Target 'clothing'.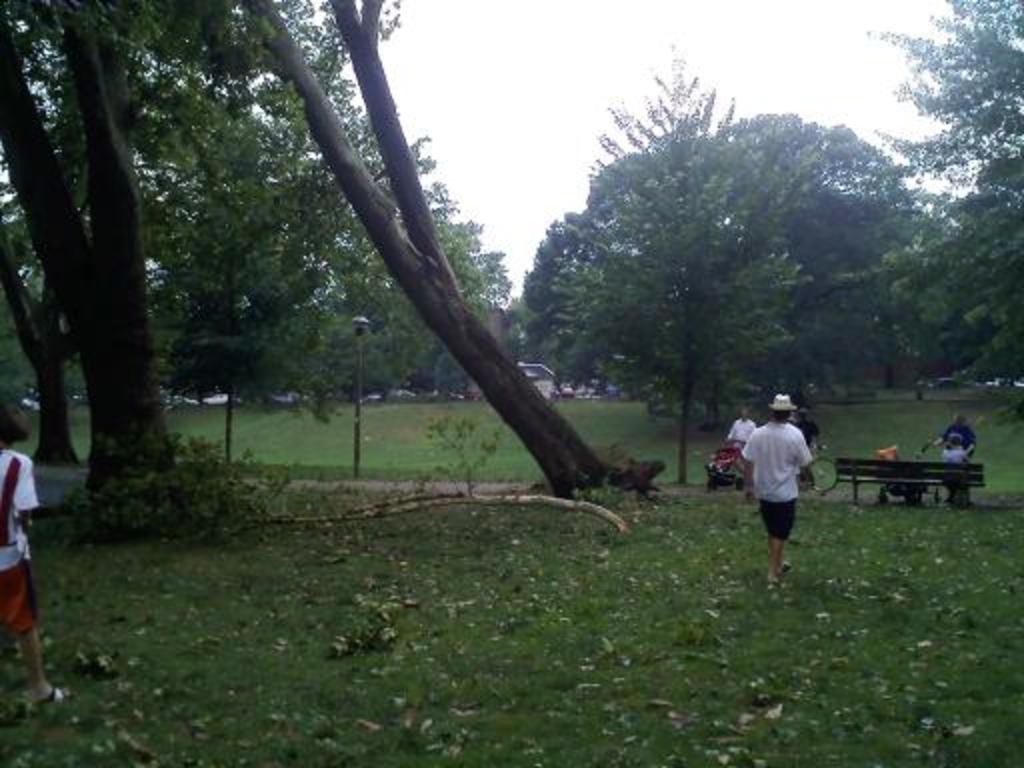
Target region: box=[722, 416, 760, 454].
